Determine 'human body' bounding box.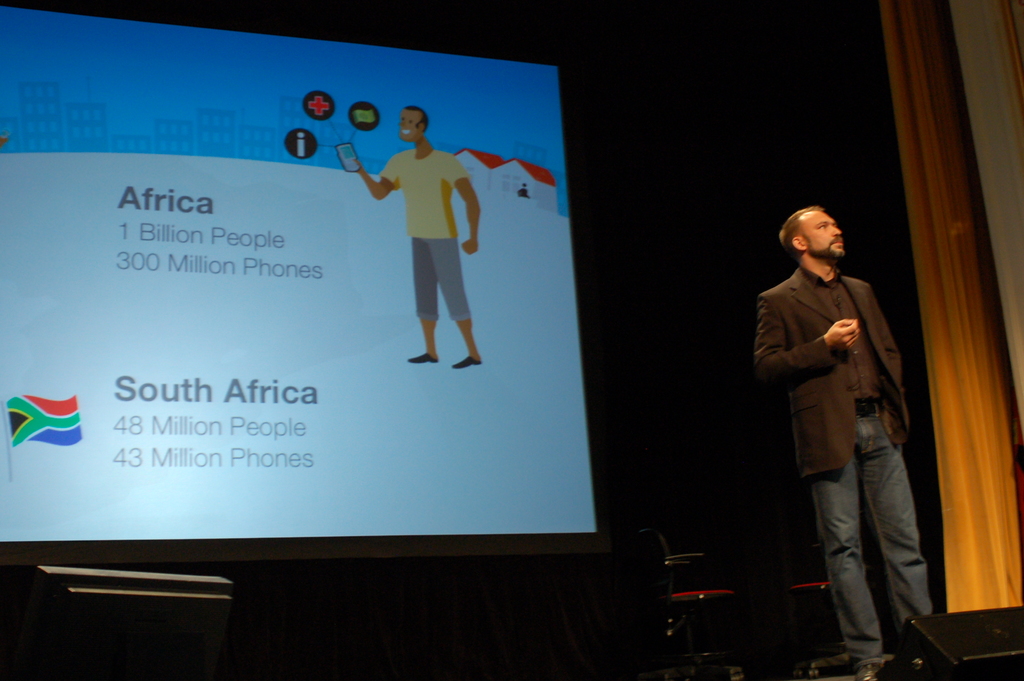
Determined: [356, 145, 485, 373].
